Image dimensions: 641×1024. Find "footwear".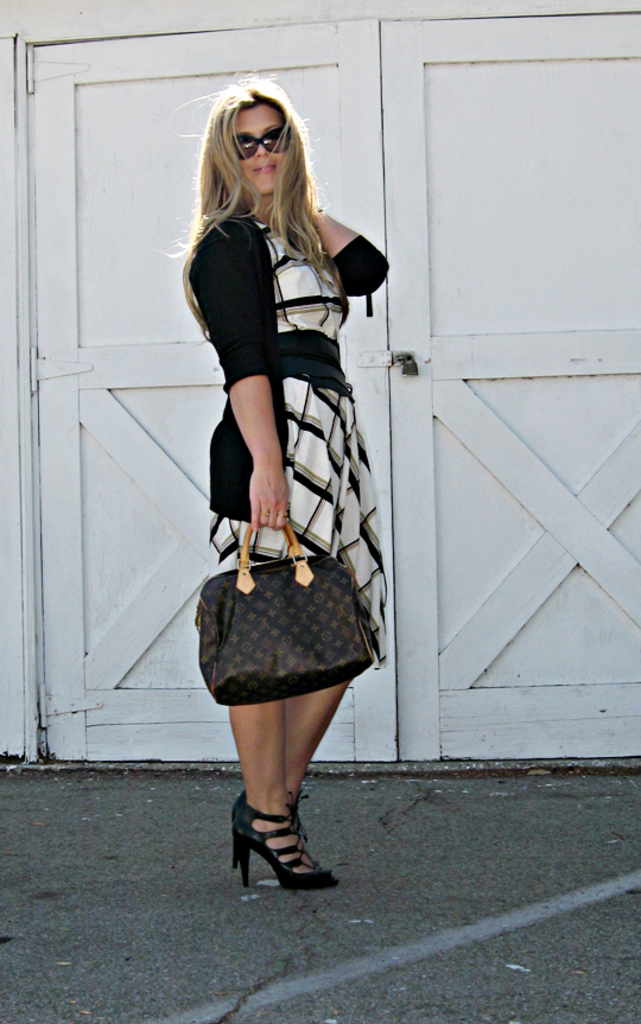
(231, 796, 344, 895).
